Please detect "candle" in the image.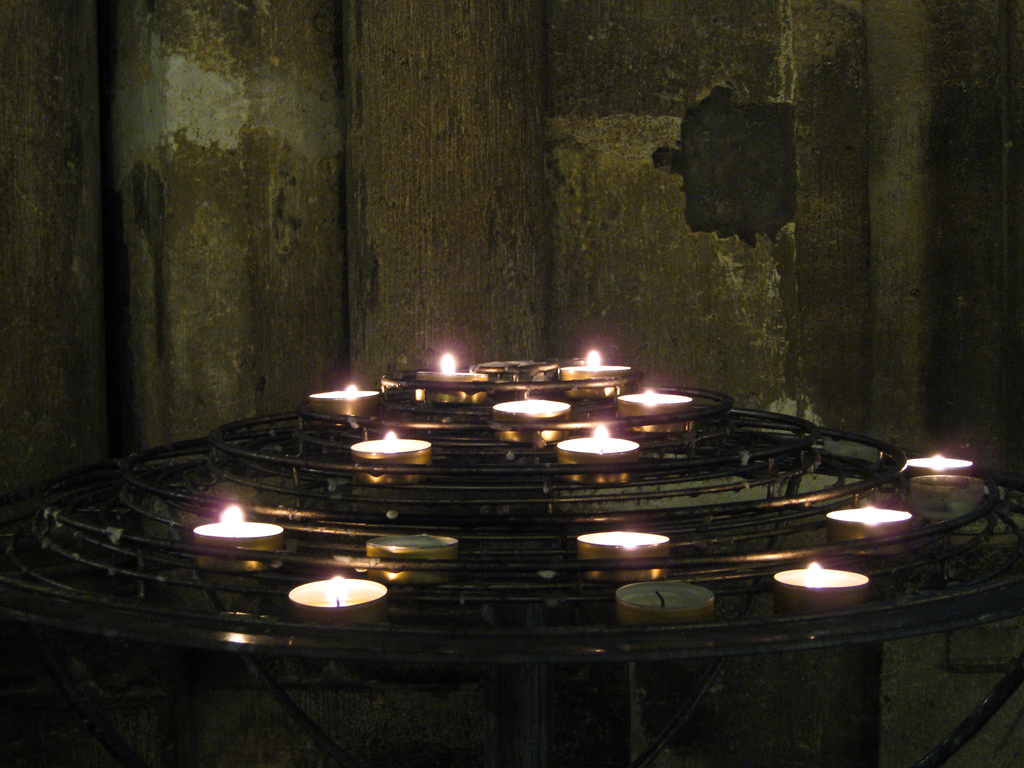
x1=555 y1=425 x2=638 y2=479.
